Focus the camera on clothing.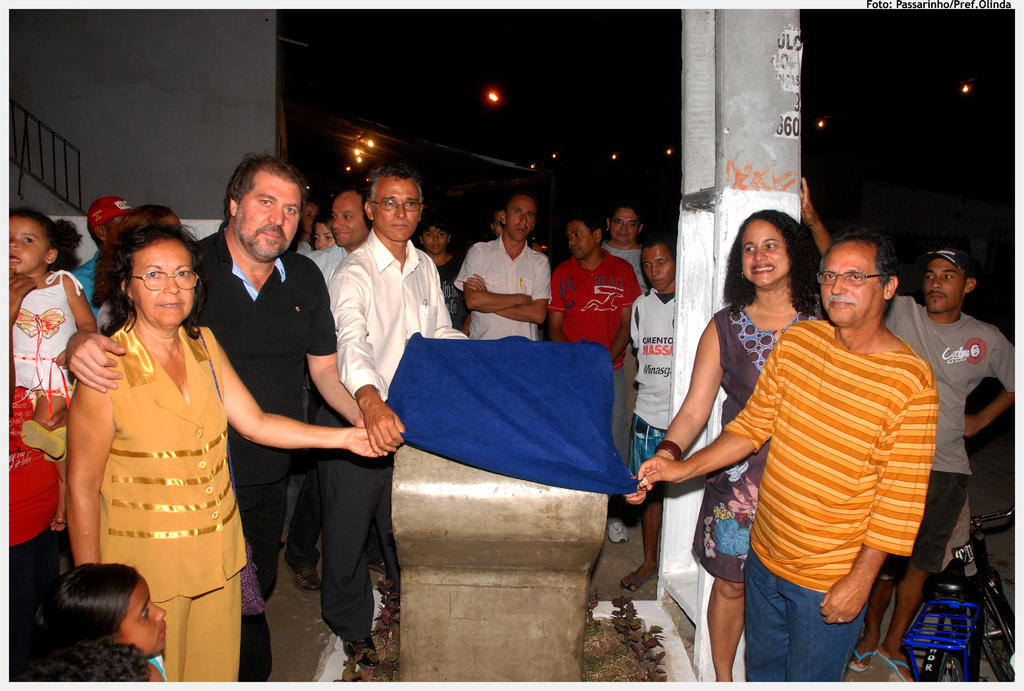
Focus region: box(684, 297, 825, 579).
